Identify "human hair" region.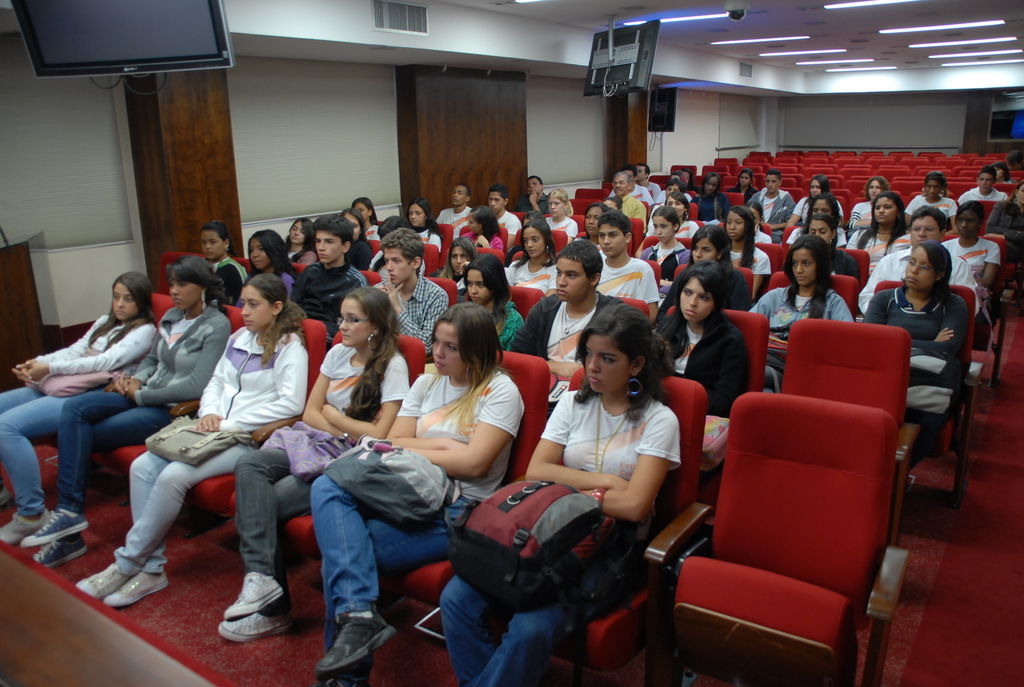
Region: (247, 230, 284, 272).
